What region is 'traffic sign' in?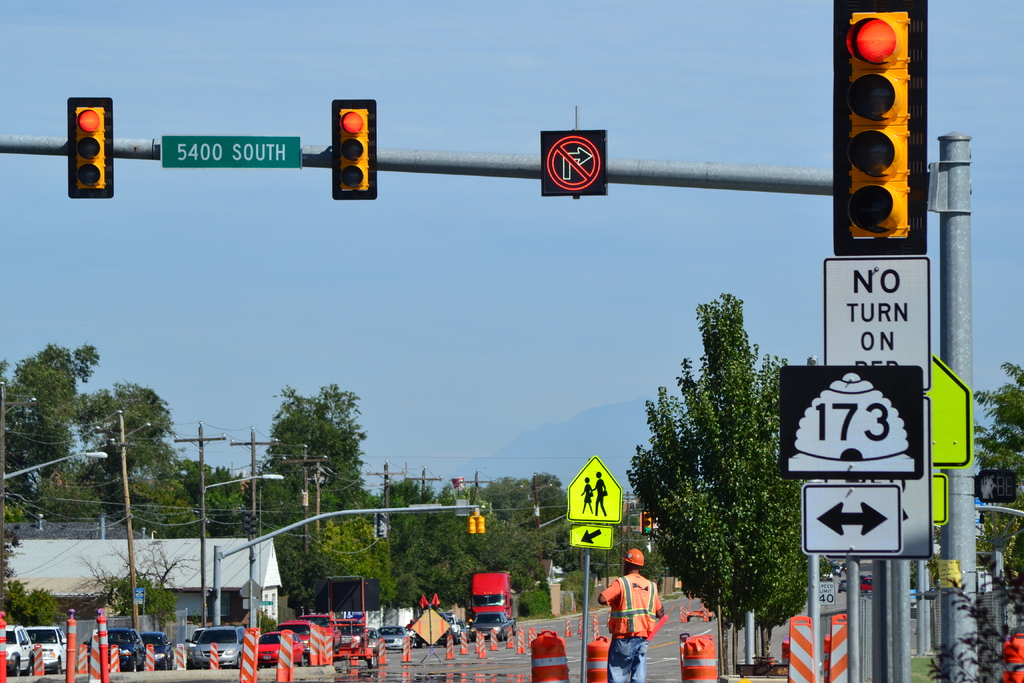
{"x1": 834, "y1": 0, "x2": 926, "y2": 253}.
